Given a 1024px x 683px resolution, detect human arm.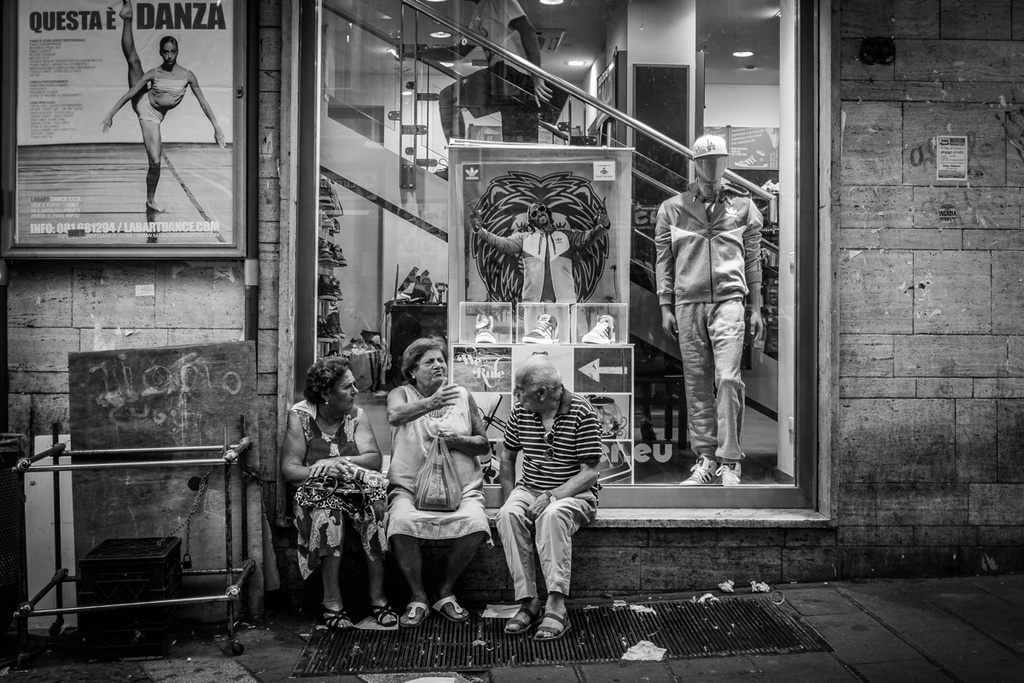
box=[278, 414, 348, 473].
